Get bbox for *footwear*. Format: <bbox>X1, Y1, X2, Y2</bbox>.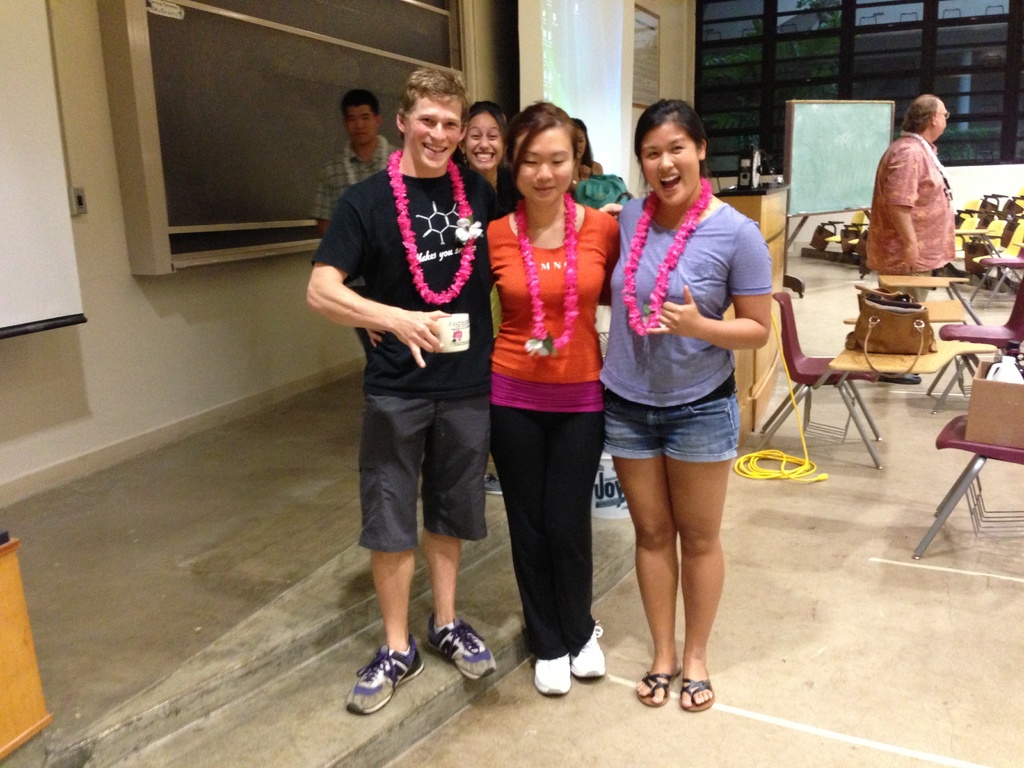
<bbox>567, 618, 607, 678</bbox>.
